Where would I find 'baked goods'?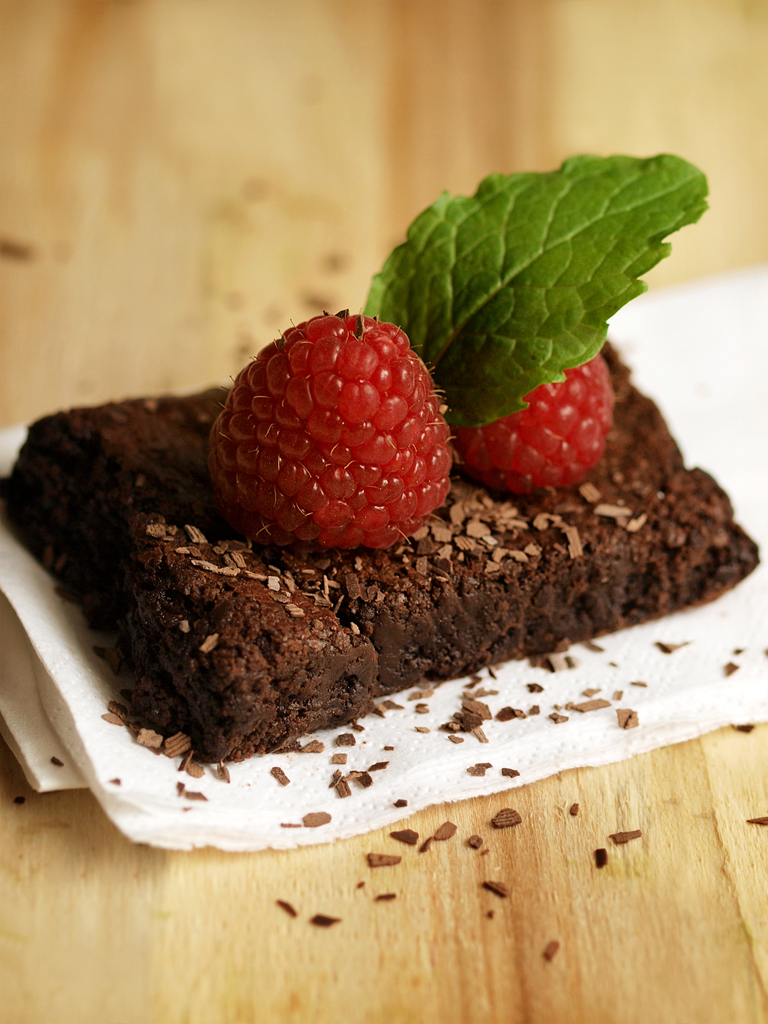
At rect(34, 278, 767, 795).
